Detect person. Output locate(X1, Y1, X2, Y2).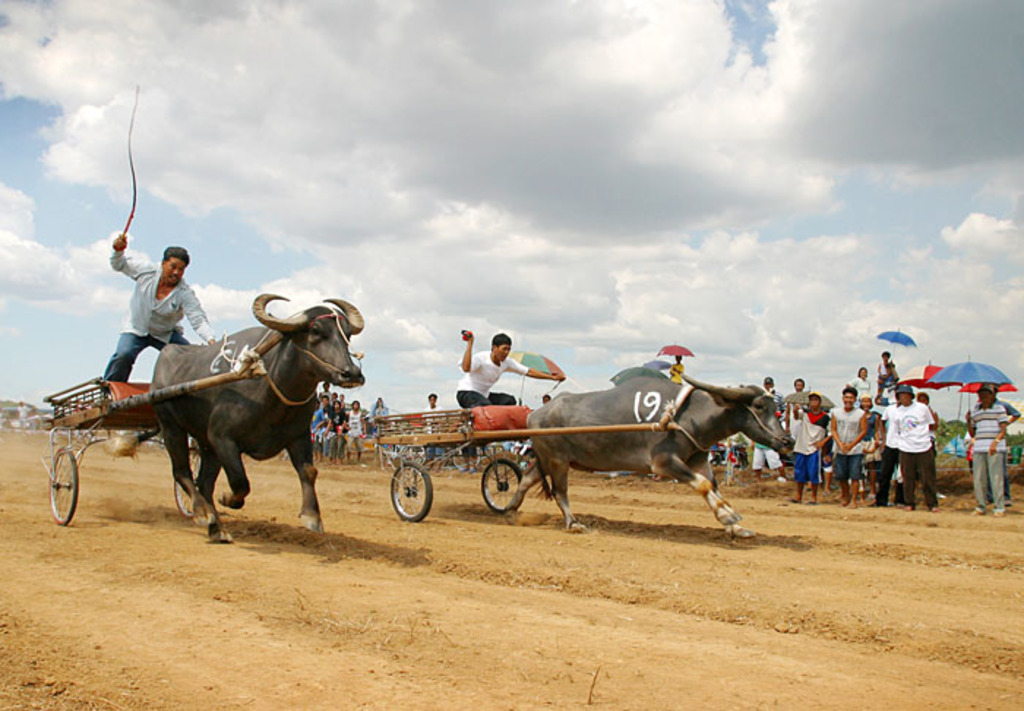
locate(756, 367, 787, 414).
